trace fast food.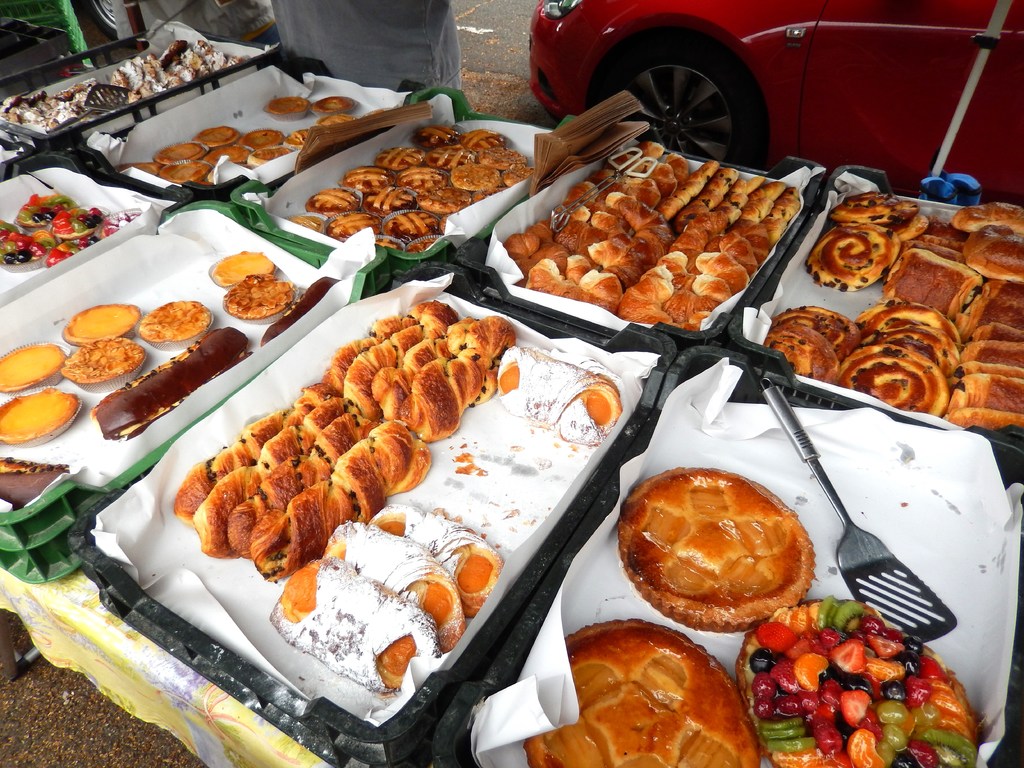
Traced to 826, 189, 923, 224.
